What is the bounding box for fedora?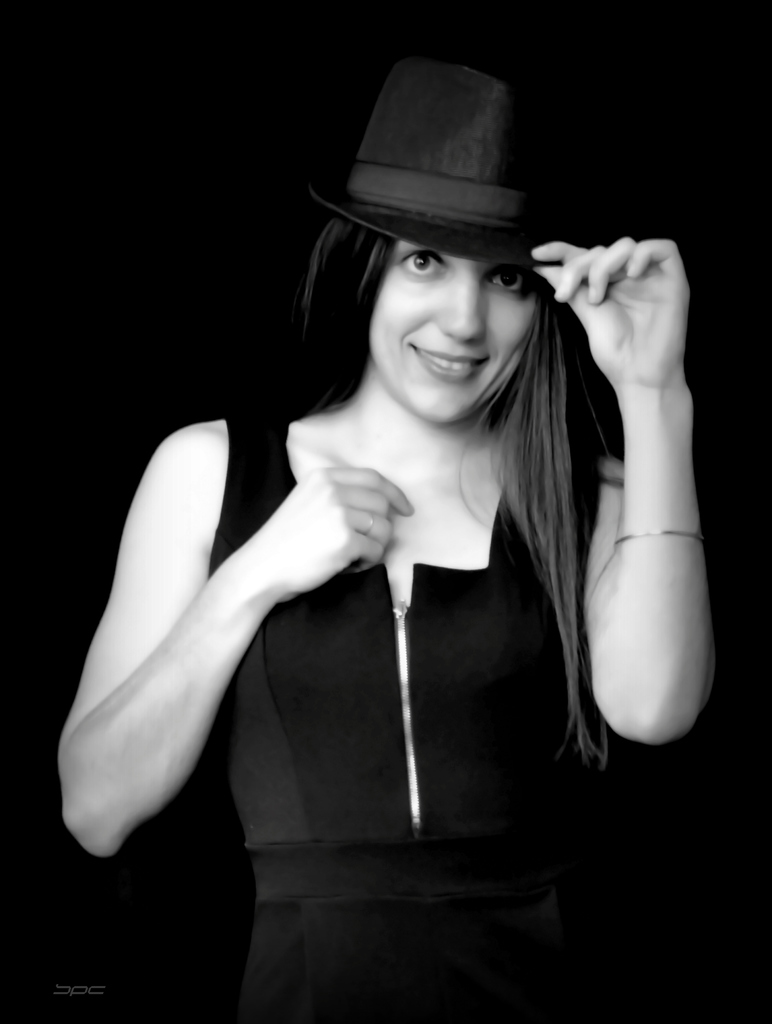
rect(306, 38, 581, 307).
